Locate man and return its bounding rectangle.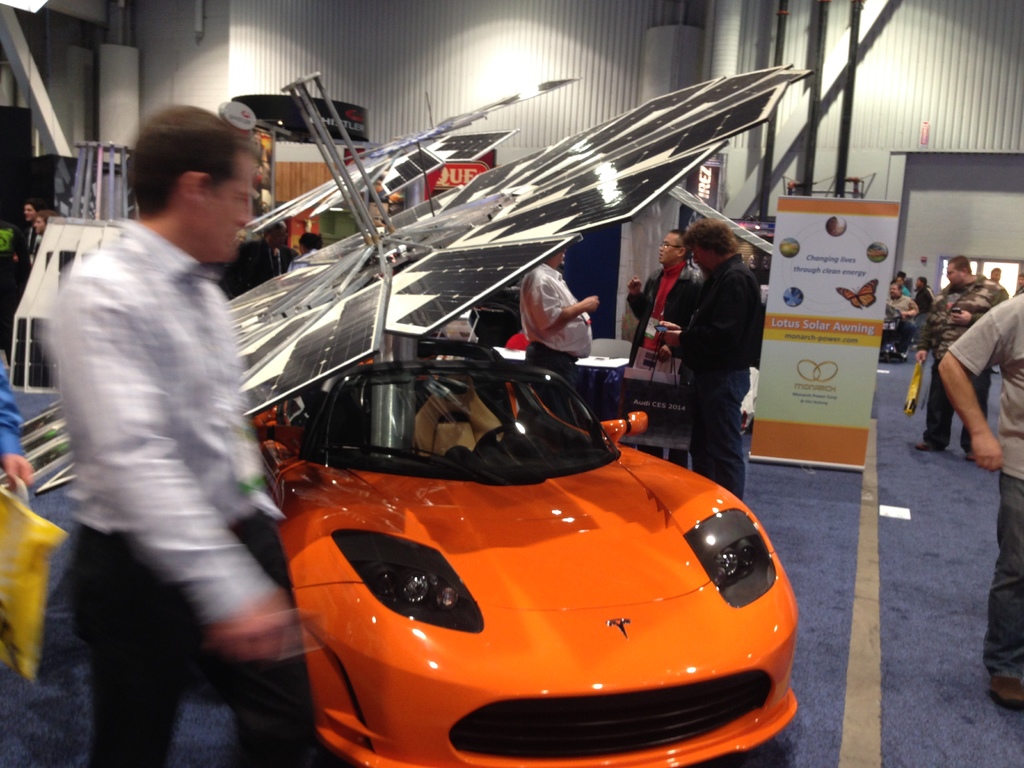
pyautogui.locateOnScreen(902, 255, 1001, 466).
